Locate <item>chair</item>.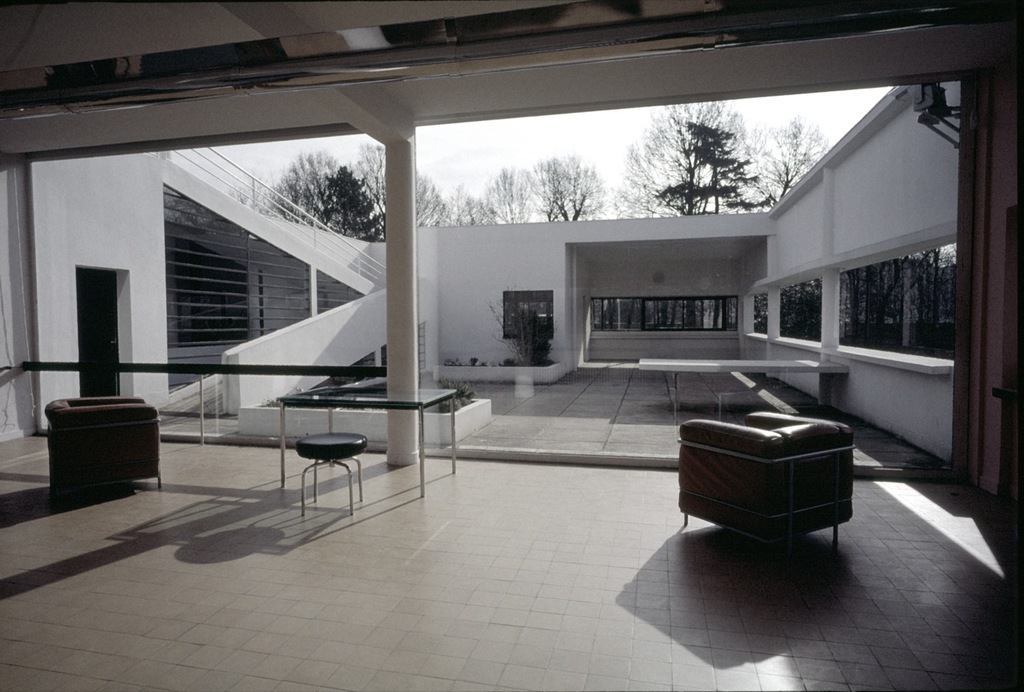
Bounding box: Rect(42, 396, 163, 490).
